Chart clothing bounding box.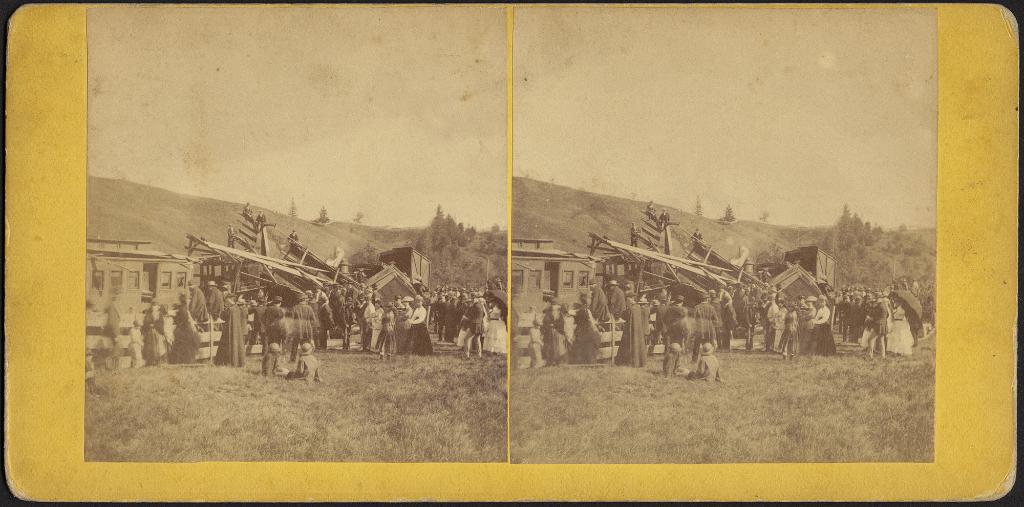
Charted: 664 337 682 363.
